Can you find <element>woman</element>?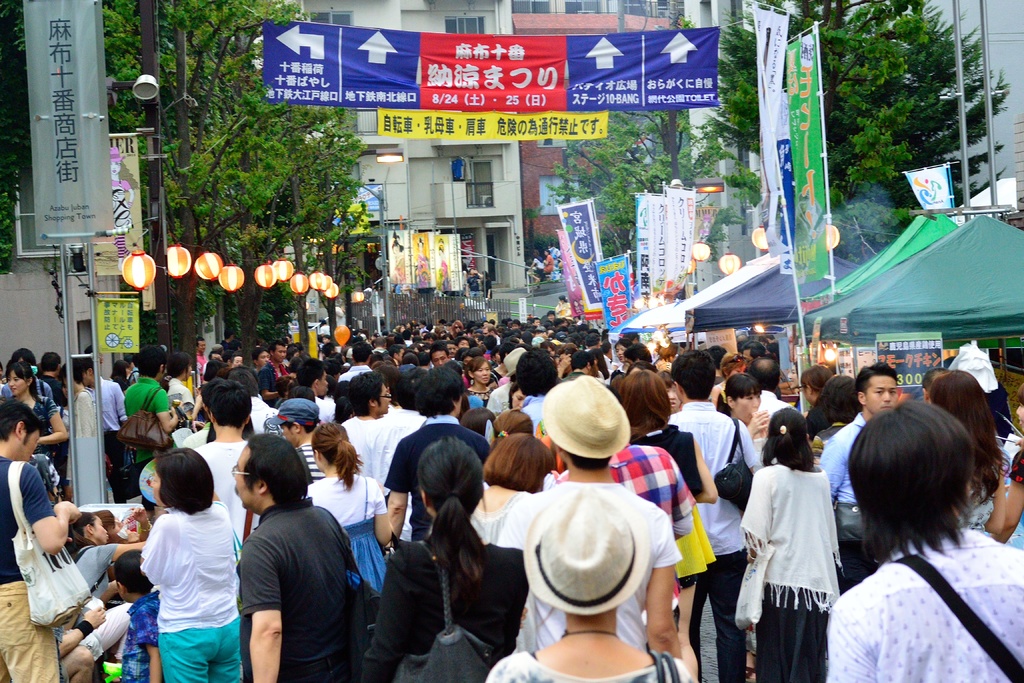
Yes, bounding box: left=358, top=436, right=531, bottom=682.
